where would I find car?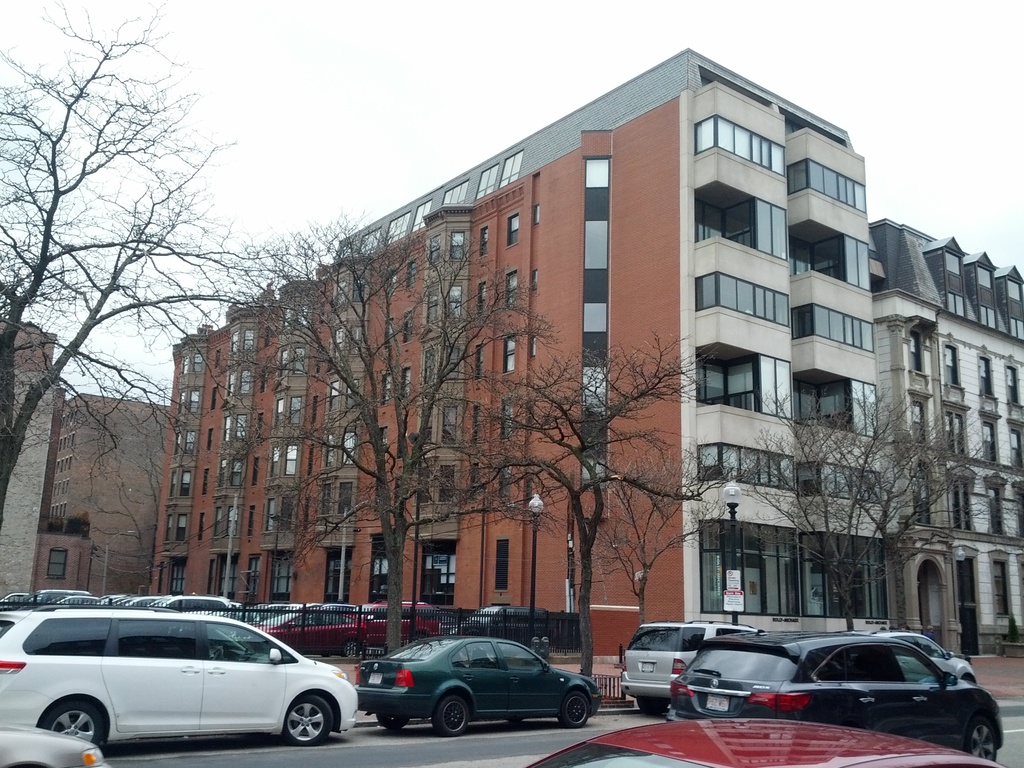
At (620,616,755,714).
